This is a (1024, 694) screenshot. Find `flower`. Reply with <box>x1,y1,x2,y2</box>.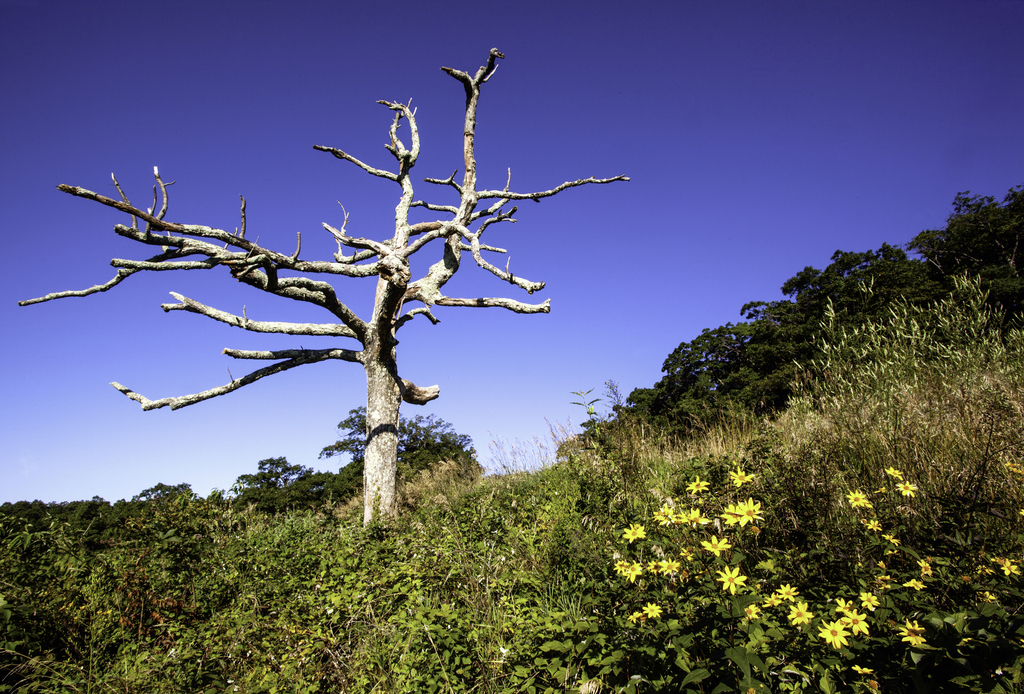
<box>765,593,783,608</box>.
